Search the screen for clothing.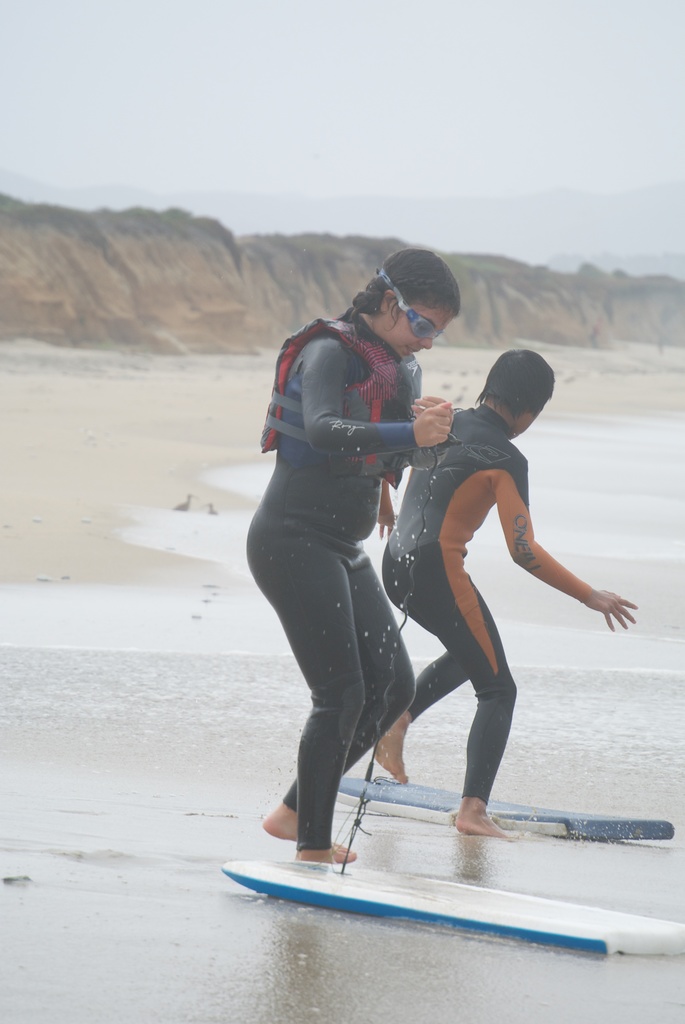
Found at [left=244, top=300, right=435, bottom=857].
